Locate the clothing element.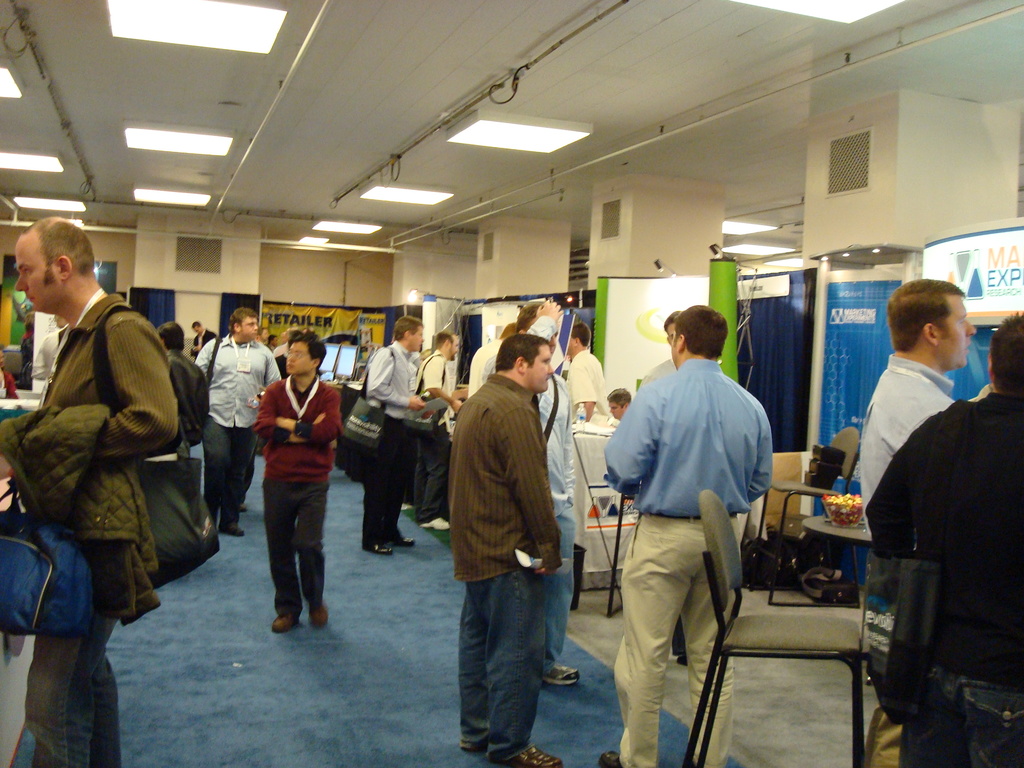
Element bbox: <box>852,351,952,532</box>.
